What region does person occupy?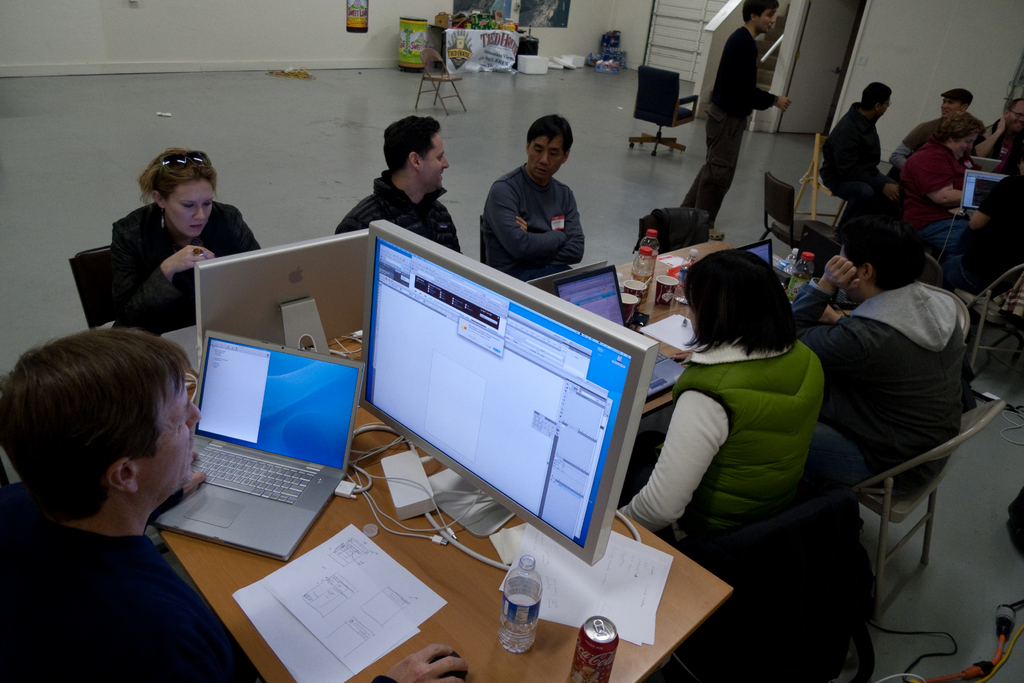
<box>898,86,974,152</box>.
